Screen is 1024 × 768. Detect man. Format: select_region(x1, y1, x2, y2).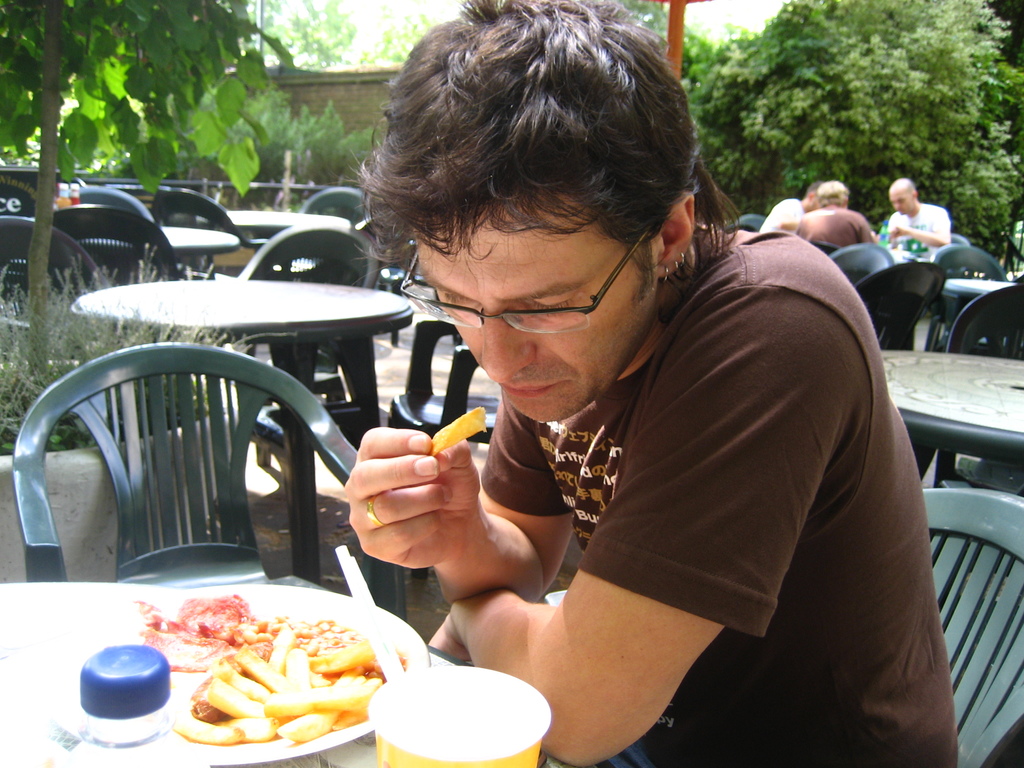
select_region(758, 182, 825, 233).
